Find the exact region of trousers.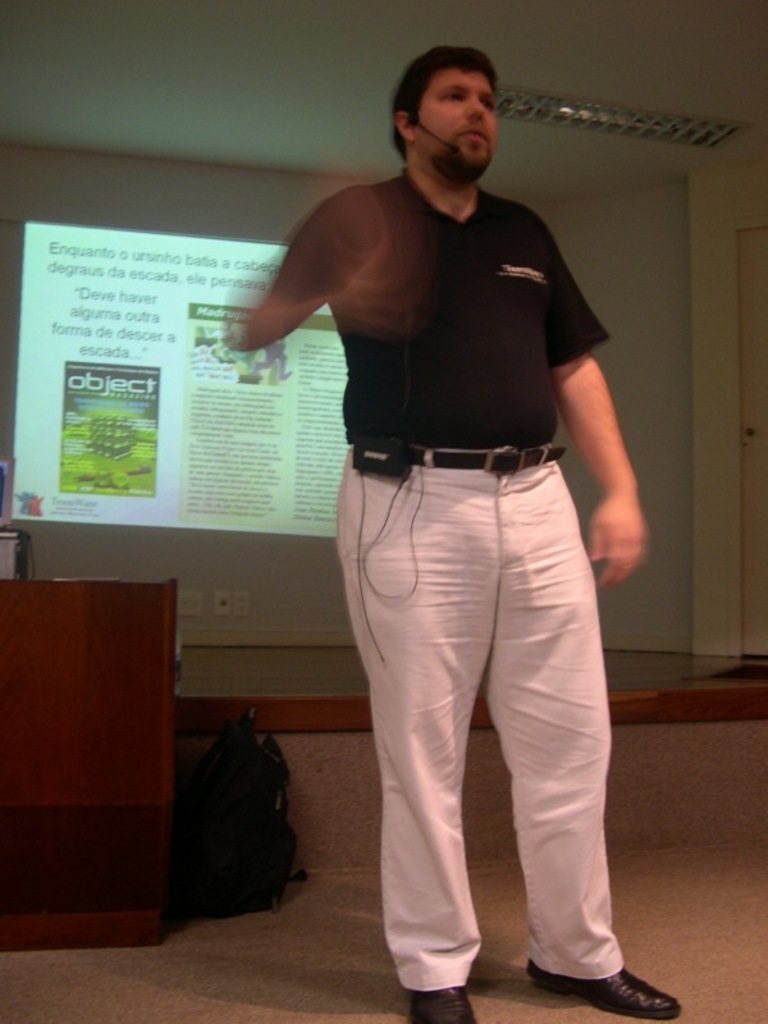
Exact region: {"left": 356, "top": 408, "right": 627, "bottom": 965}.
